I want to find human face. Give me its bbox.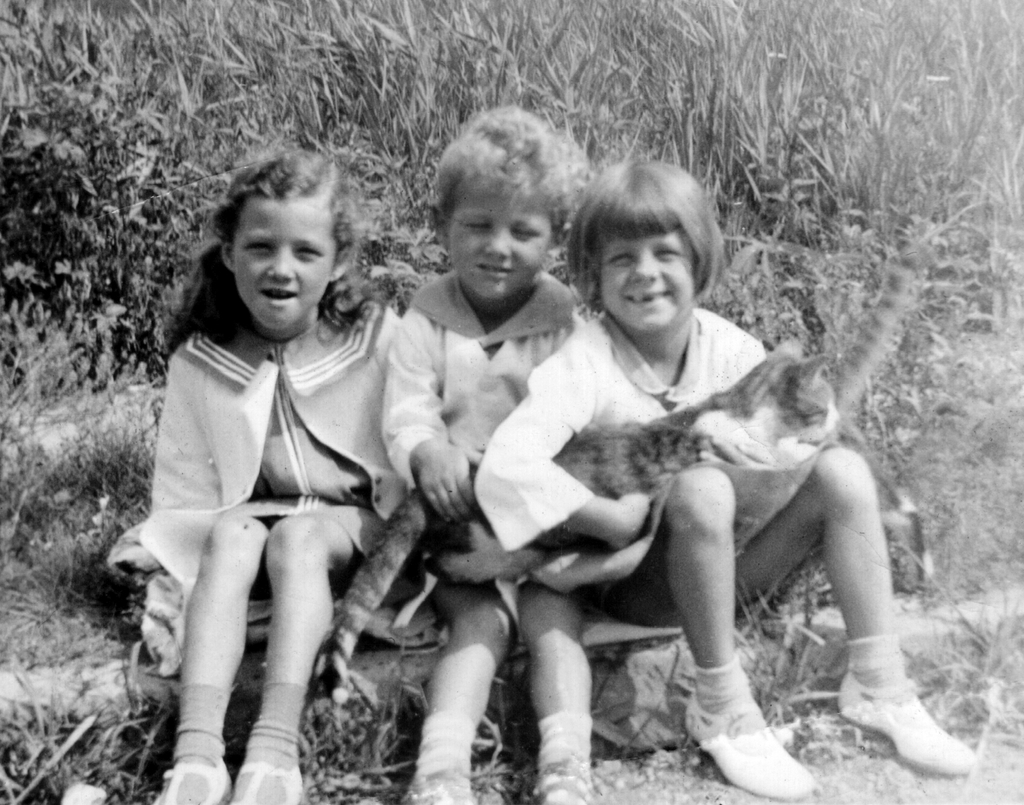
locate(232, 196, 335, 329).
